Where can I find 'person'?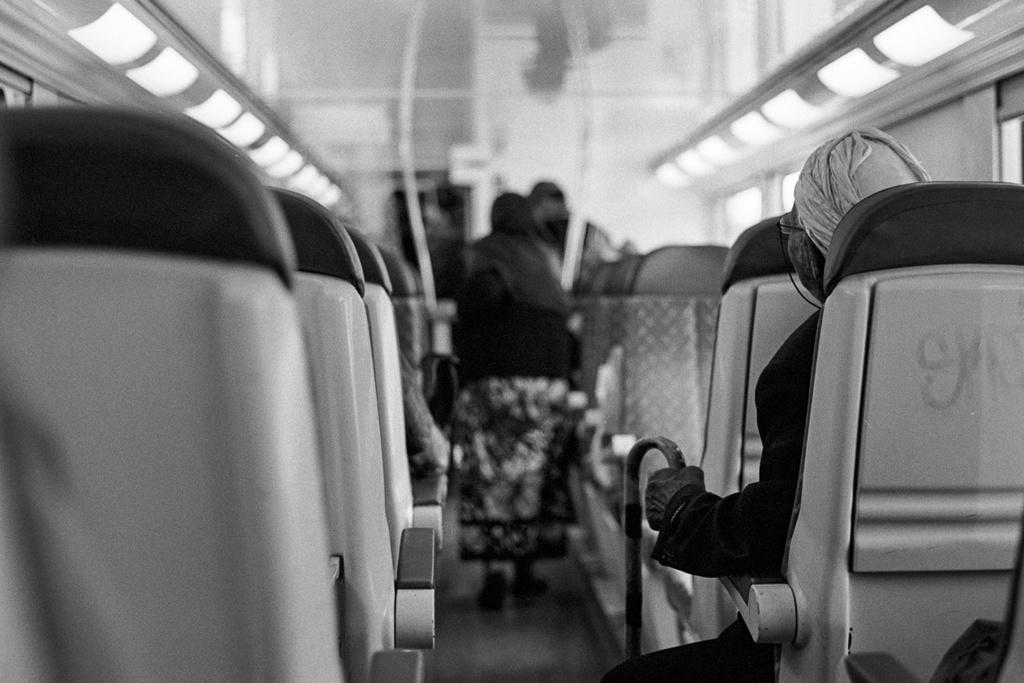
You can find it at 447,161,604,512.
